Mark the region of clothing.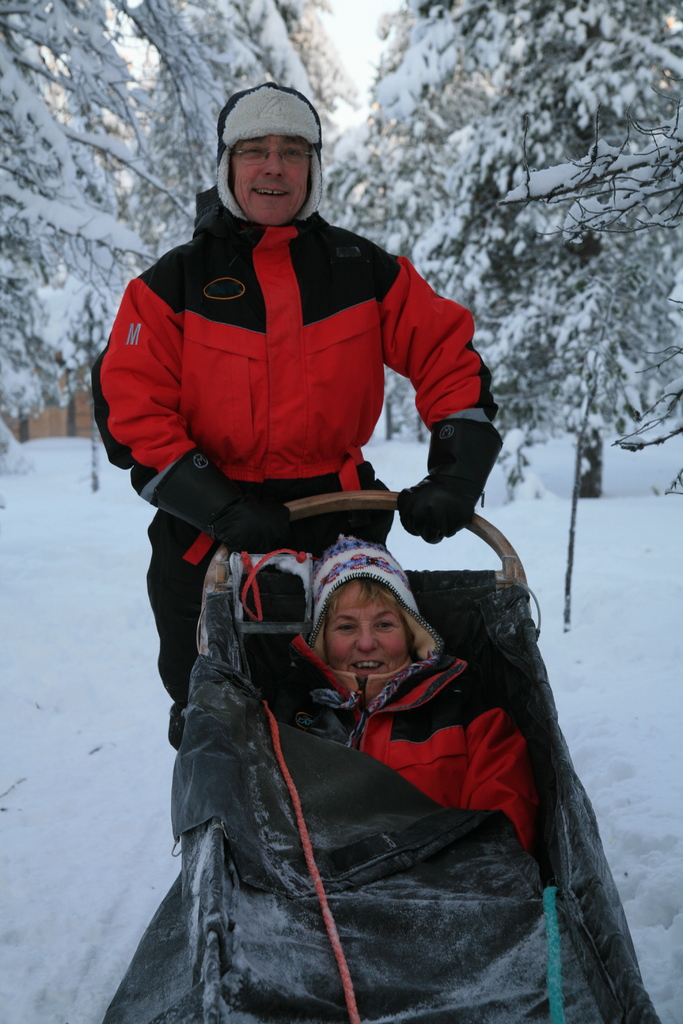
Region: bbox=(309, 529, 450, 710).
